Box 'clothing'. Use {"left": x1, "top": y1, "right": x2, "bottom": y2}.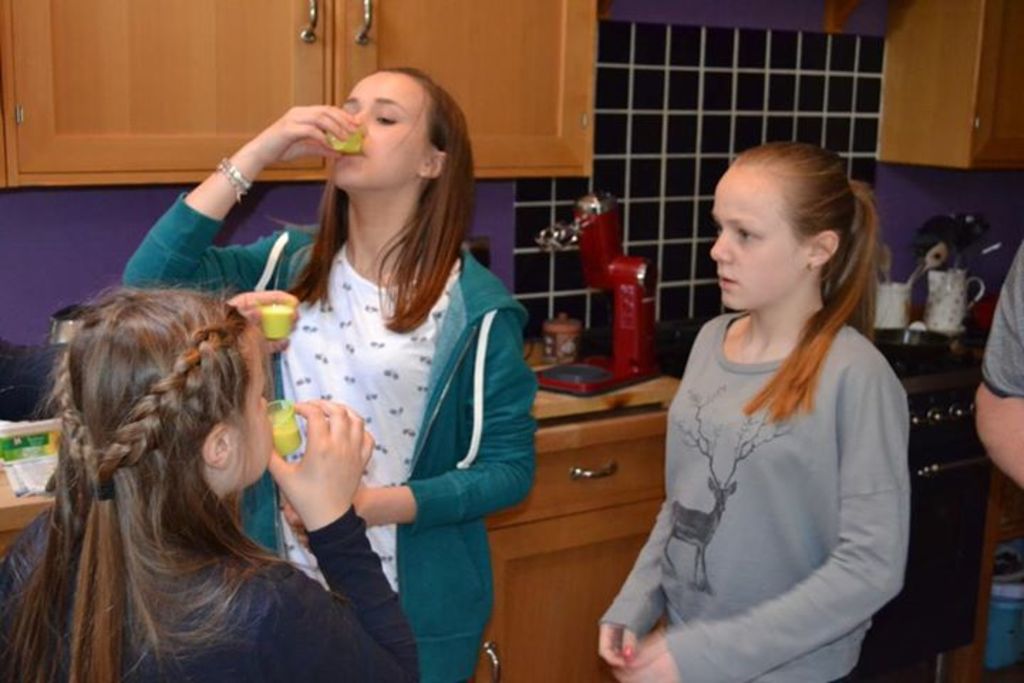
{"left": 971, "top": 235, "right": 1023, "bottom": 400}.
